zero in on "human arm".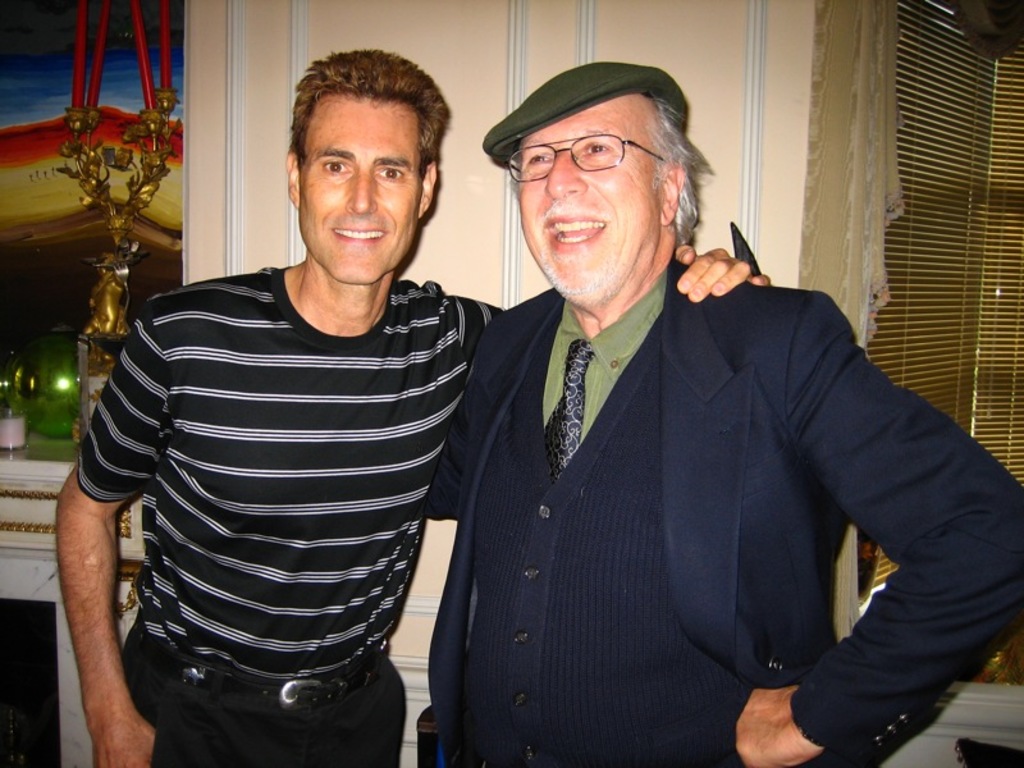
Zeroed in: rect(435, 243, 792, 436).
